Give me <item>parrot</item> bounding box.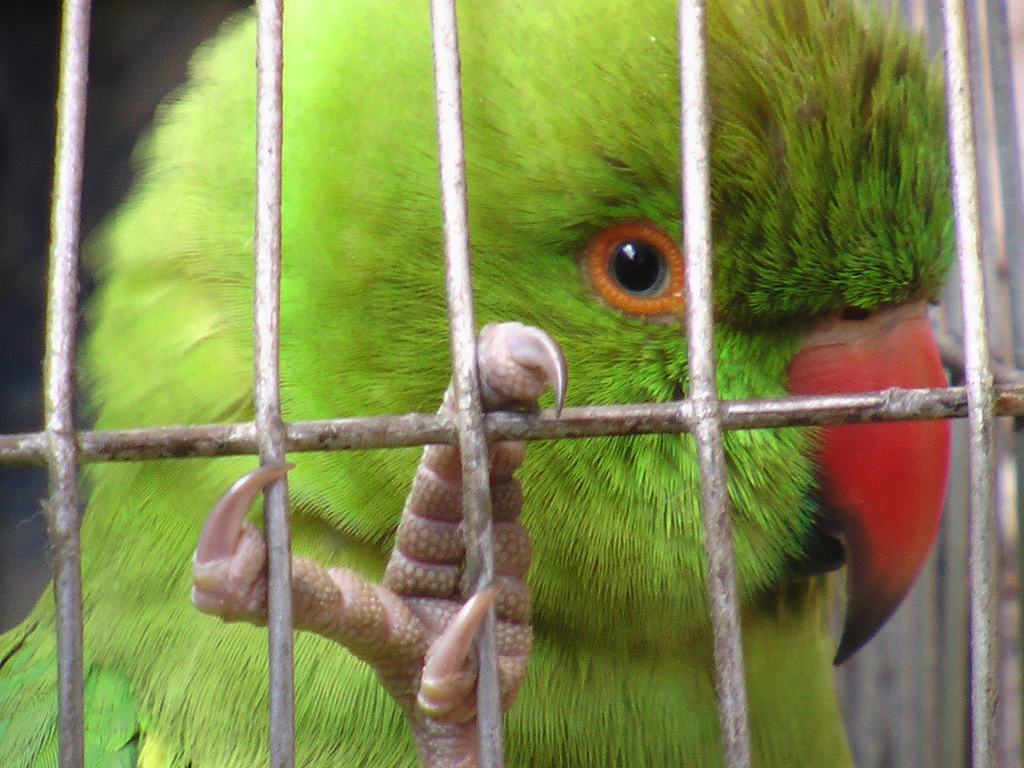
Rect(0, 0, 963, 767).
